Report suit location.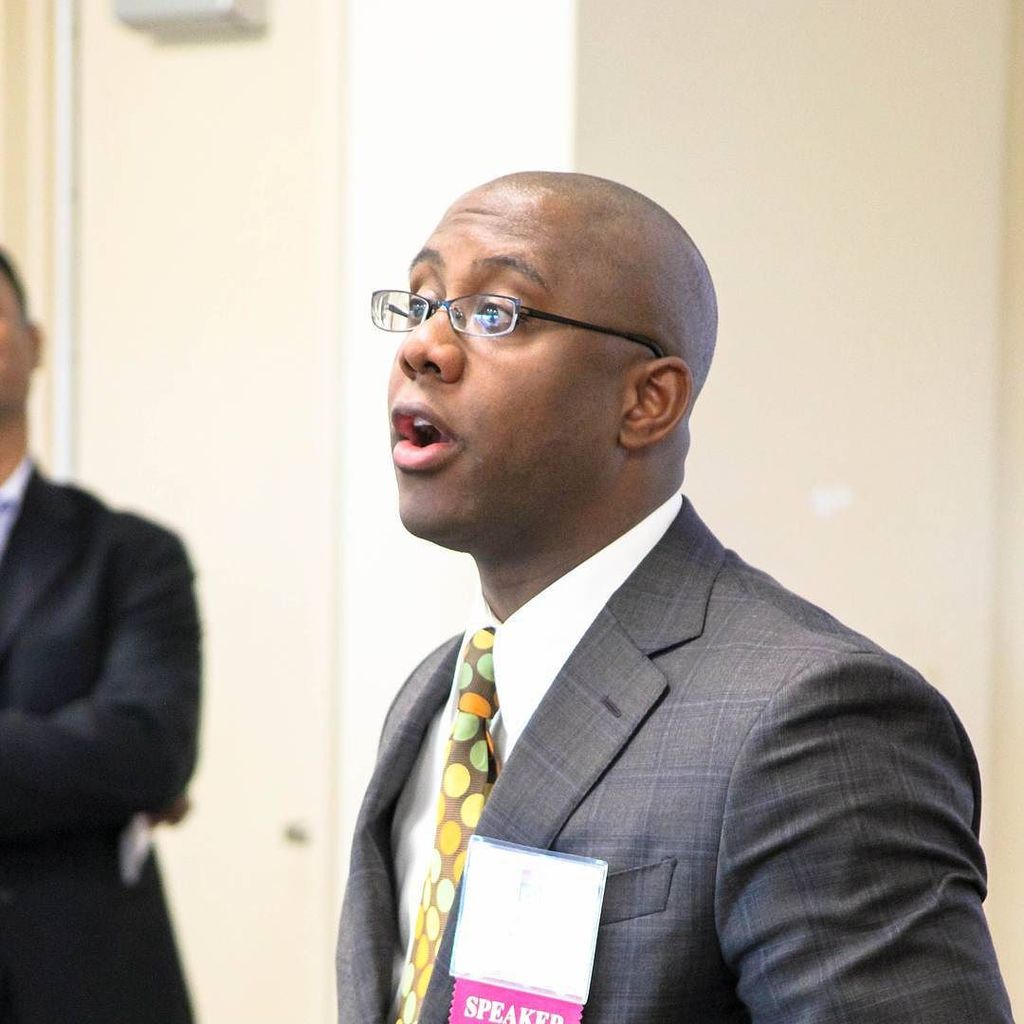
Report: 0/448/203/1023.
